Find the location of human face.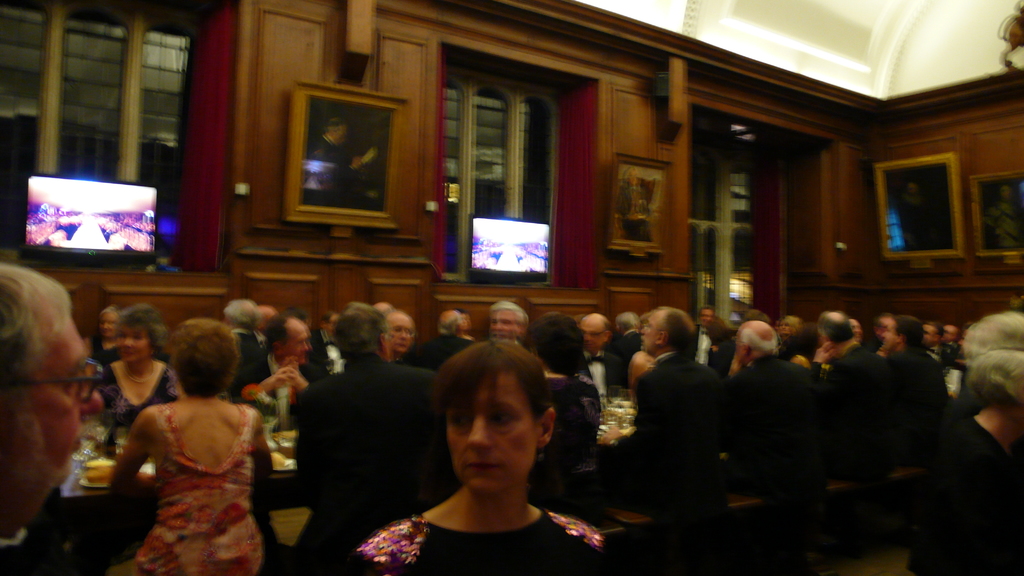
Location: bbox(451, 368, 539, 489).
